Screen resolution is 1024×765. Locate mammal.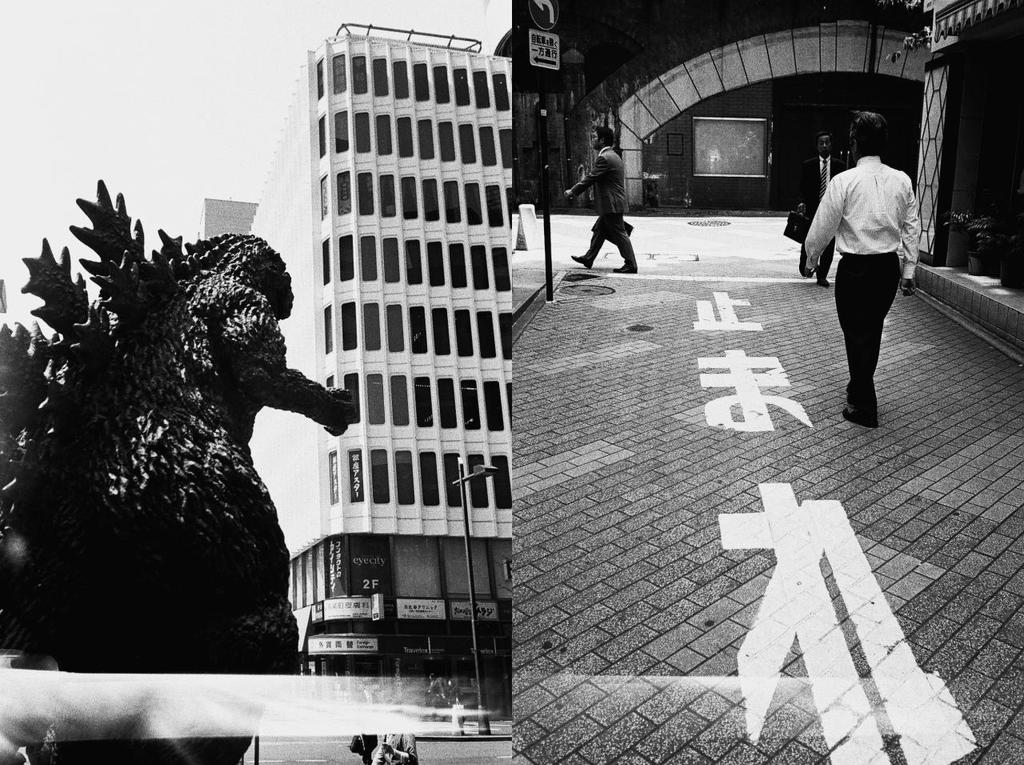
locate(566, 122, 630, 269).
